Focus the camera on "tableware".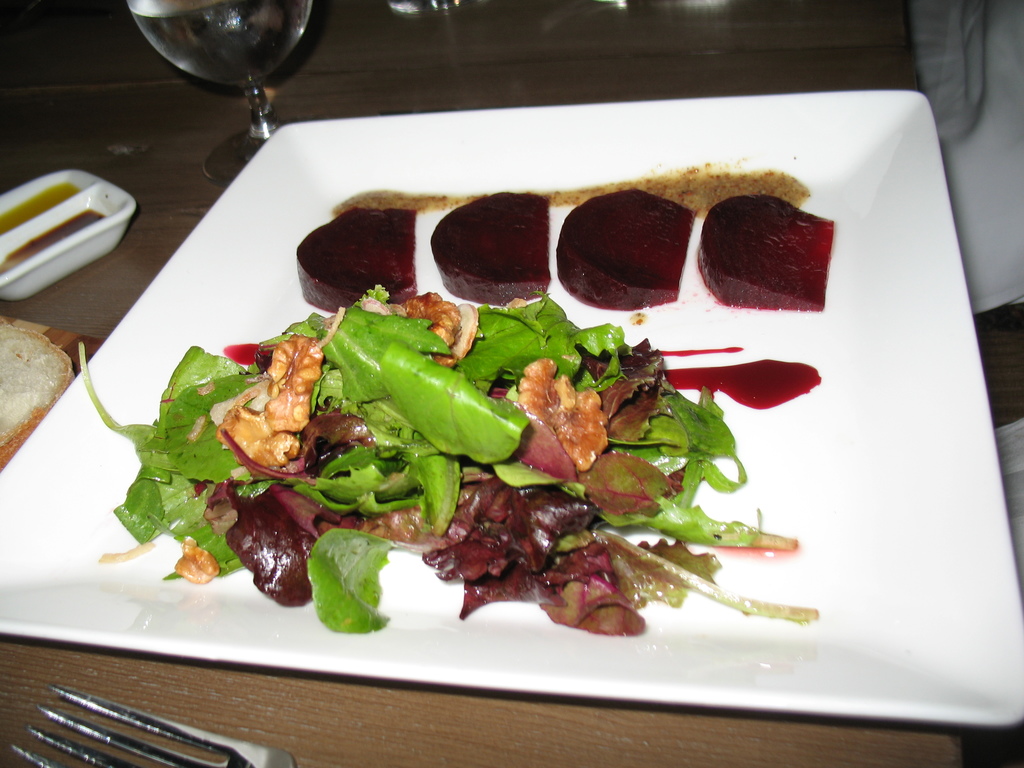
Focus region: (x1=0, y1=83, x2=1005, y2=665).
